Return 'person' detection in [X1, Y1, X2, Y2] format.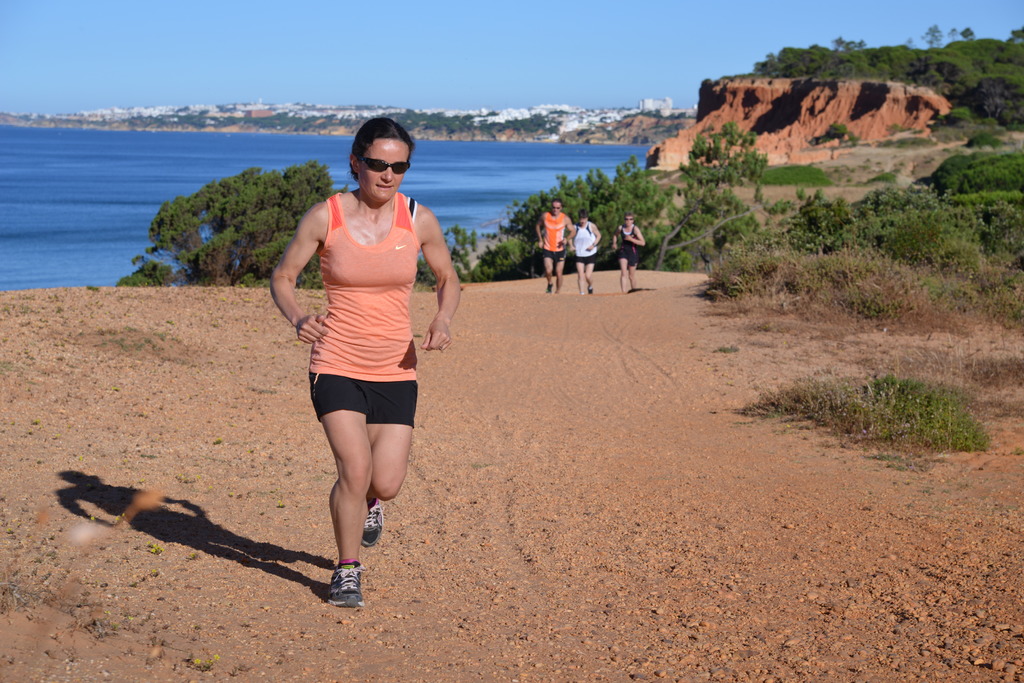
[278, 115, 440, 624].
